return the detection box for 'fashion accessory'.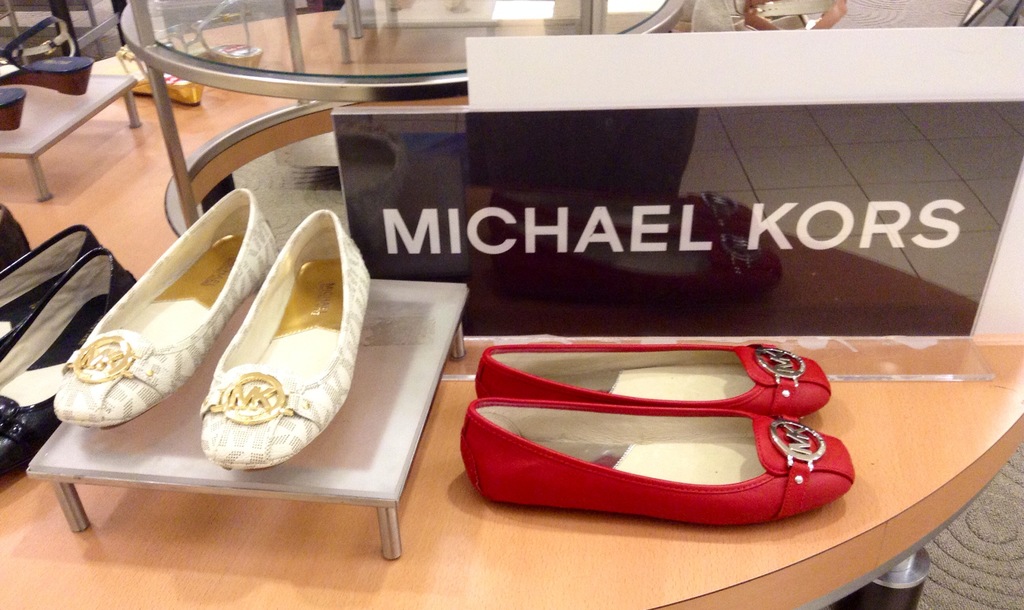
bbox=(0, 13, 95, 99).
